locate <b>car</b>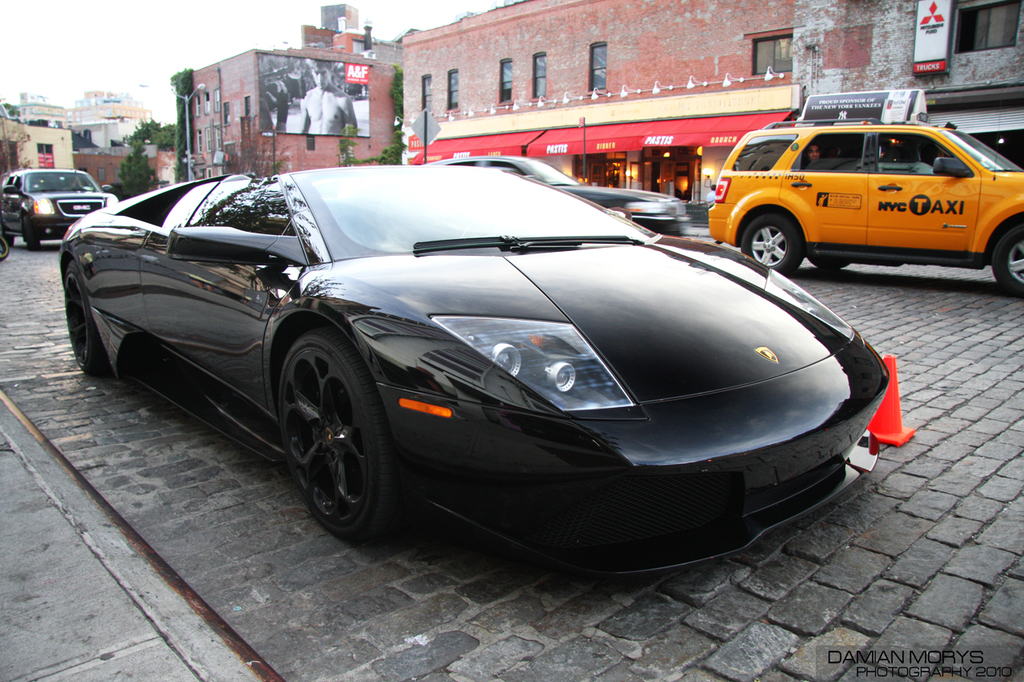
{"left": 0, "top": 164, "right": 125, "bottom": 257}
